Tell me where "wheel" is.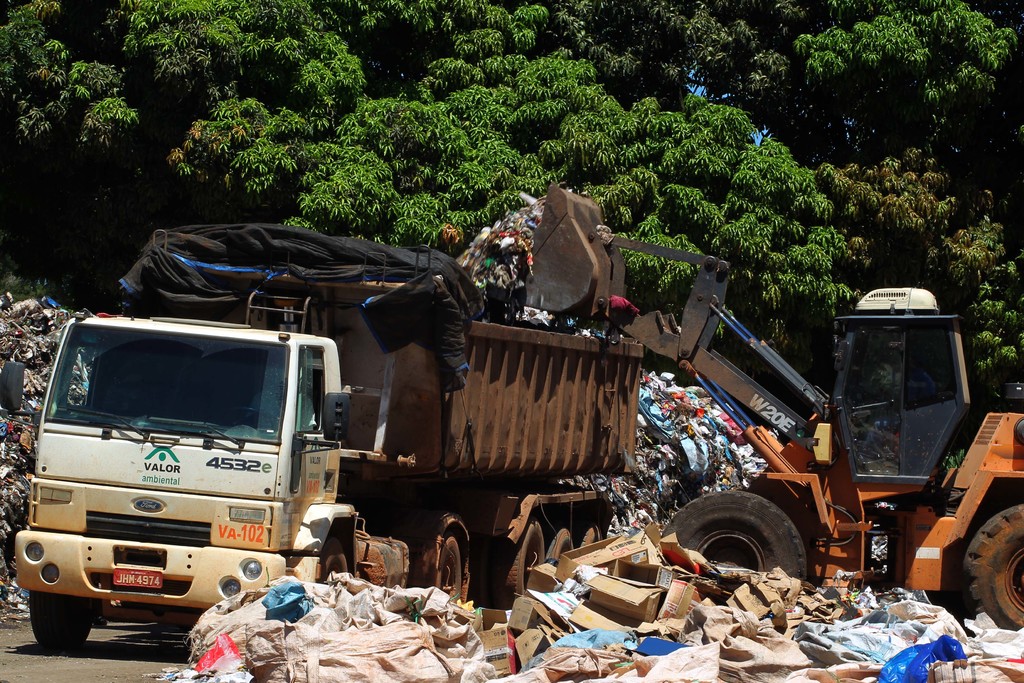
"wheel" is at select_region(545, 531, 578, 567).
